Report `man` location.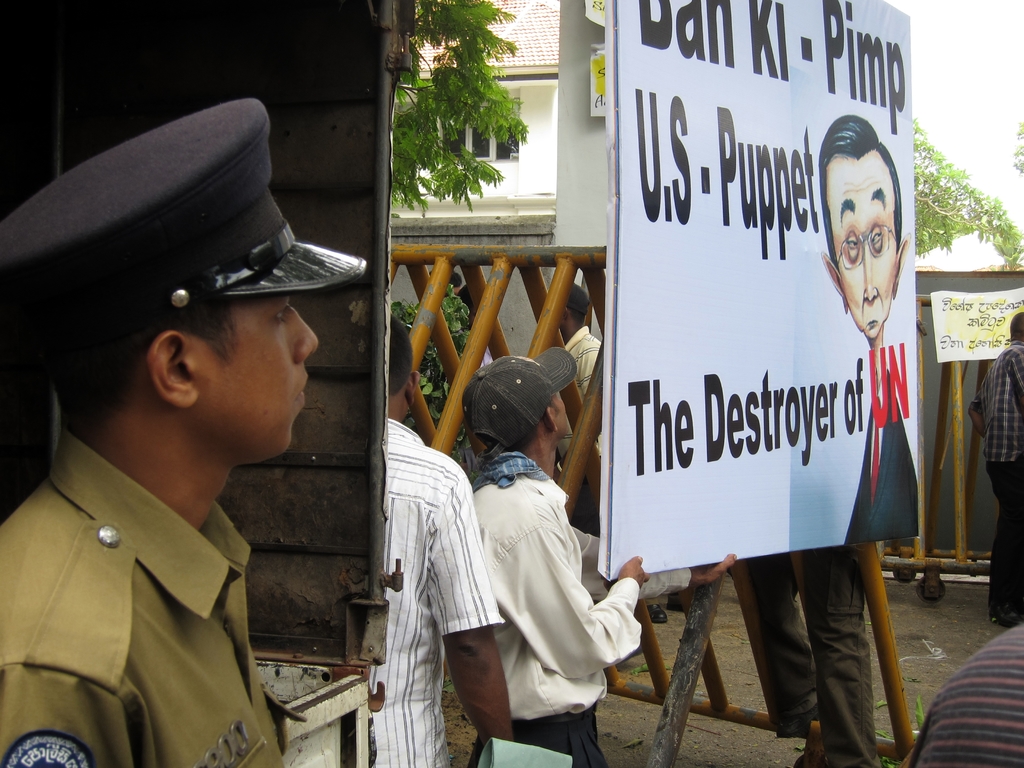
Report: [x1=468, y1=346, x2=660, y2=767].
